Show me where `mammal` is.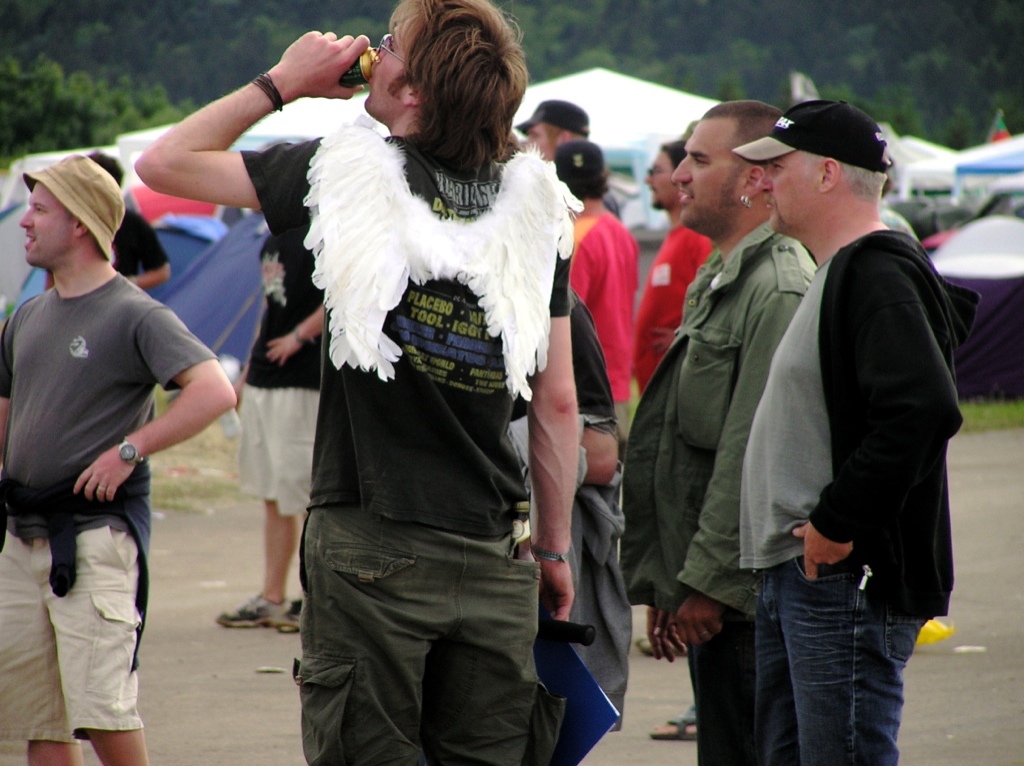
`mammal` is at select_region(216, 135, 326, 626).
